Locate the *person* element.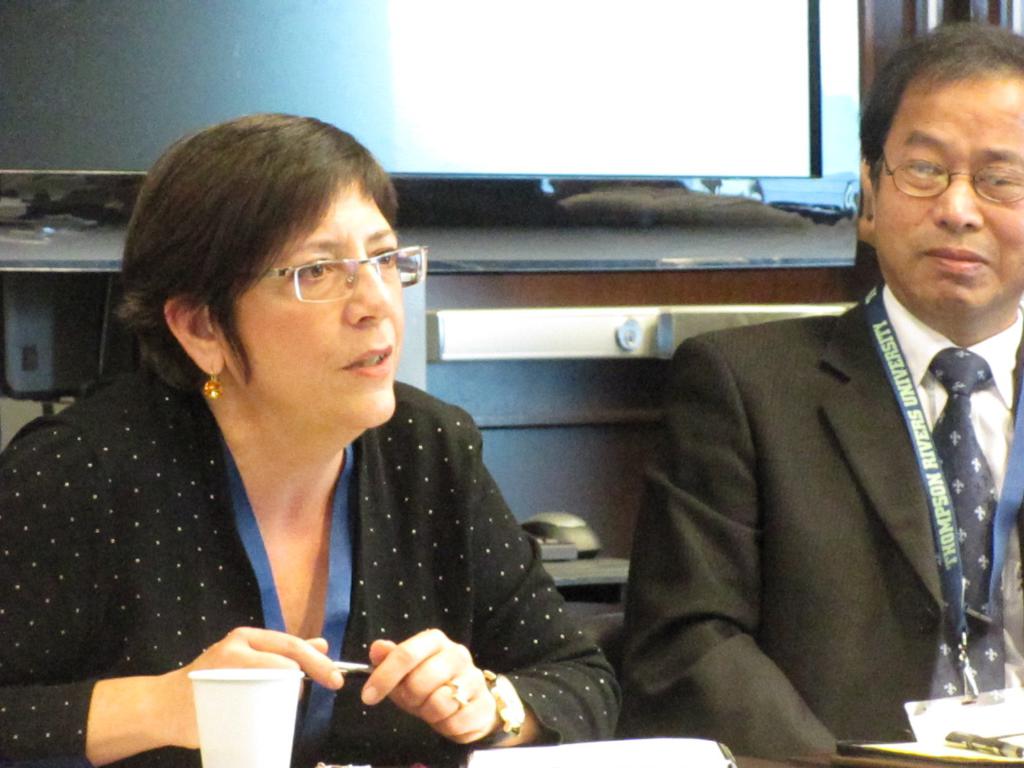
Element bbox: x1=0, y1=112, x2=616, y2=767.
